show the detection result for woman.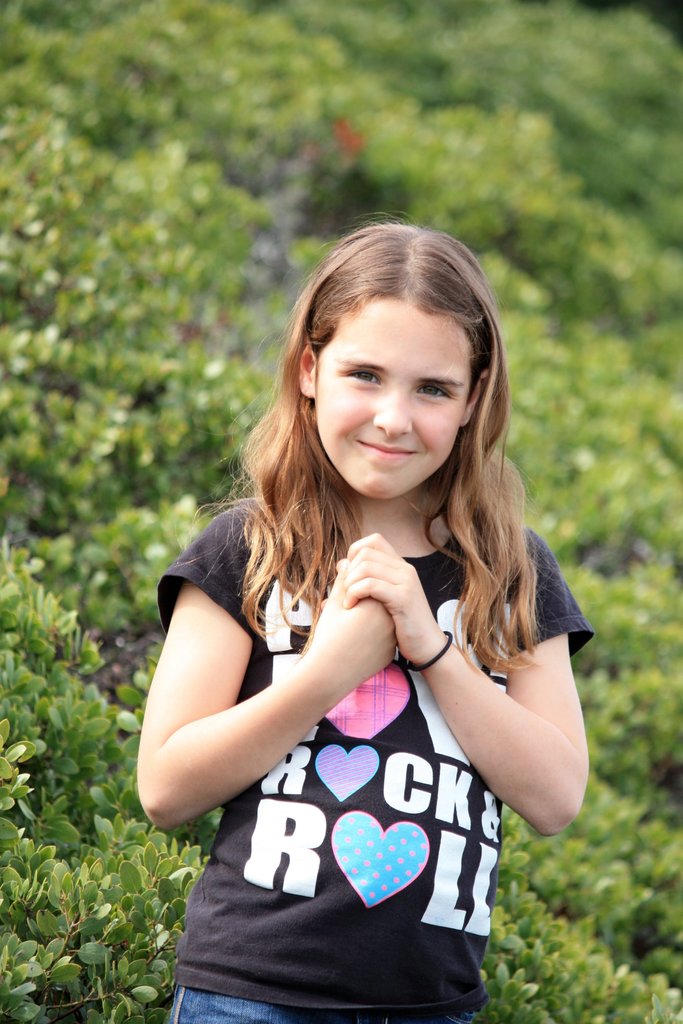
region(137, 218, 588, 1023).
